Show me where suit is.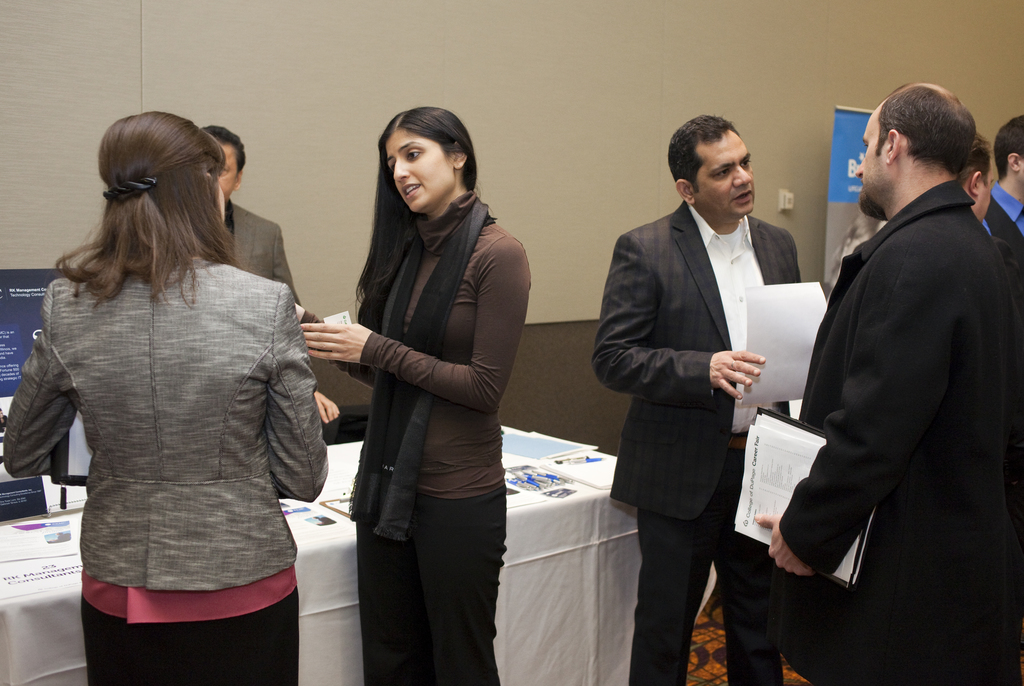
suit is at rect(984, 188, 1023, 277).
